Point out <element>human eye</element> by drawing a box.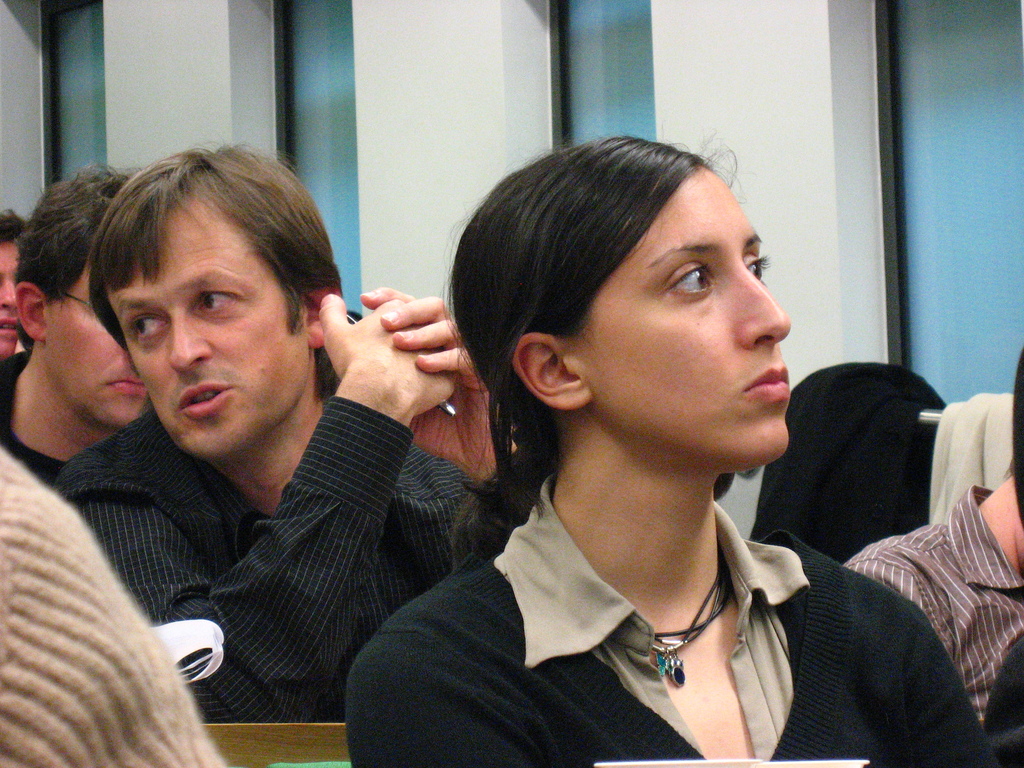
{"x1": 128, "y1": 315, "x2": 173, "y2": 342}.
